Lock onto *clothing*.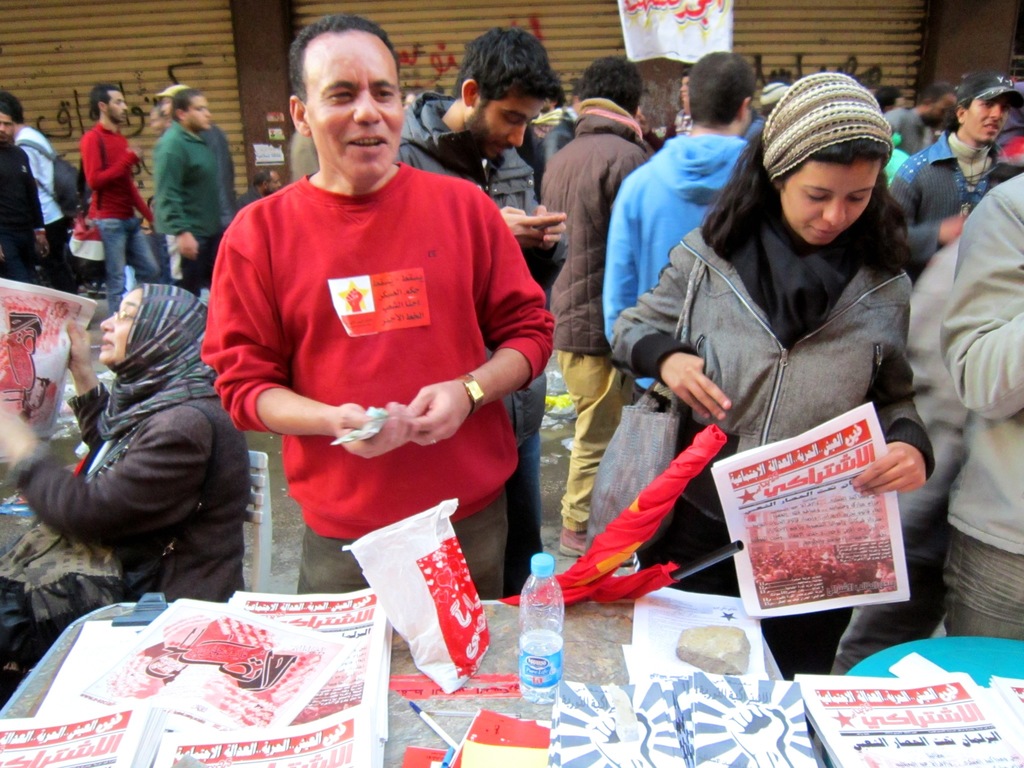
Locked: locate(841, 241, 954, 675).
